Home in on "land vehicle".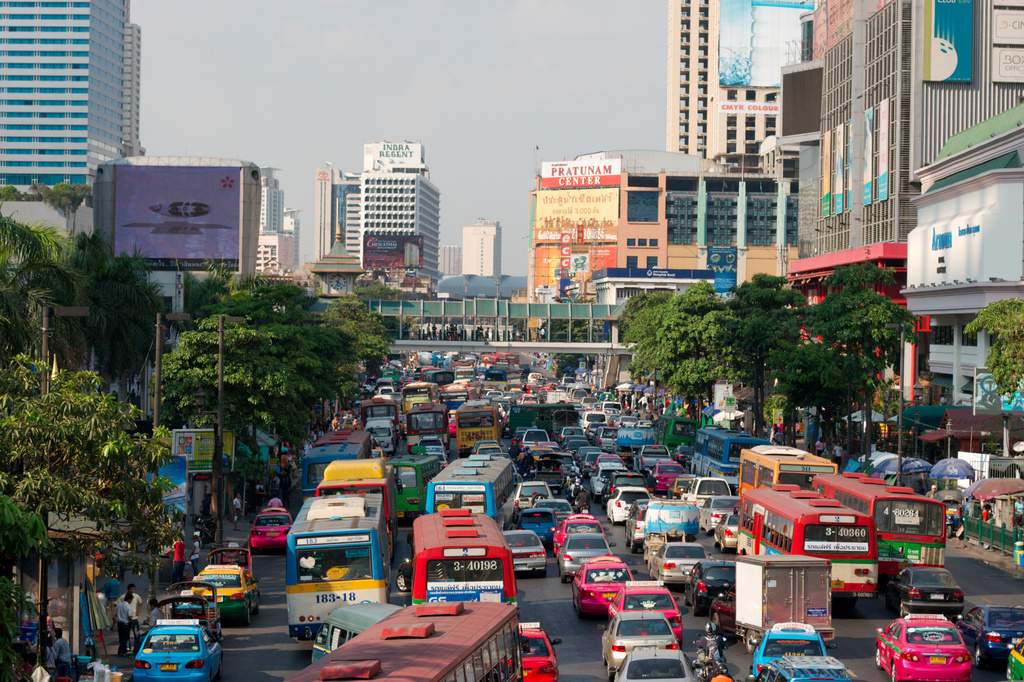
Homed in at [147, 599, 209, 623].
